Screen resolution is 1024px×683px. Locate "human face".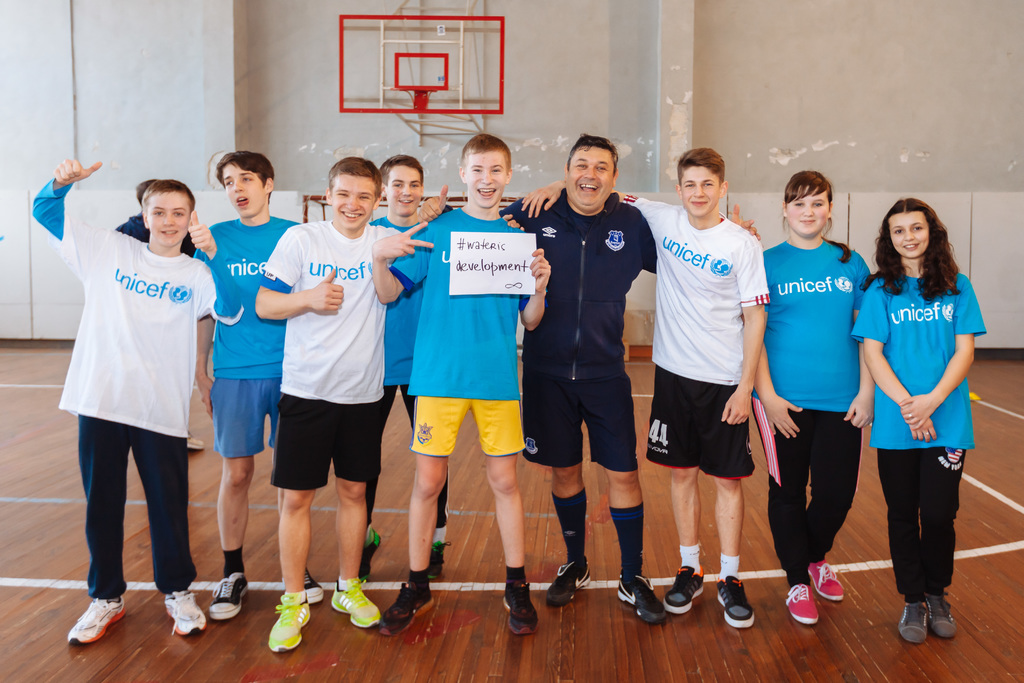
(225, 160, 264, 215).
